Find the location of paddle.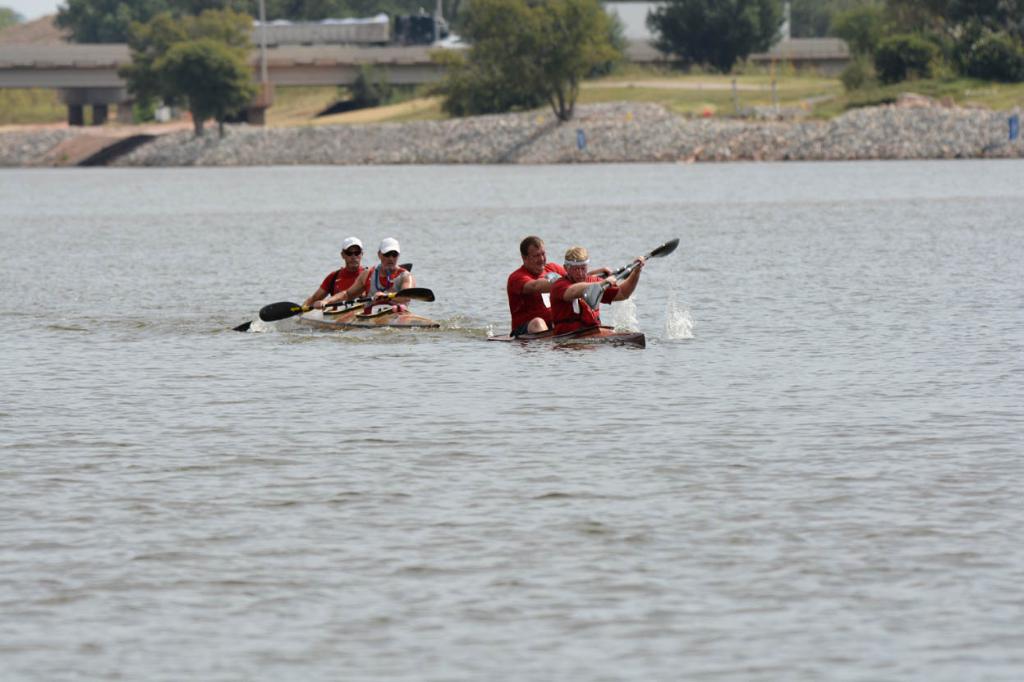
Location: {"left": 234, "top": 263, "right": 413, "bottom": 335}.
